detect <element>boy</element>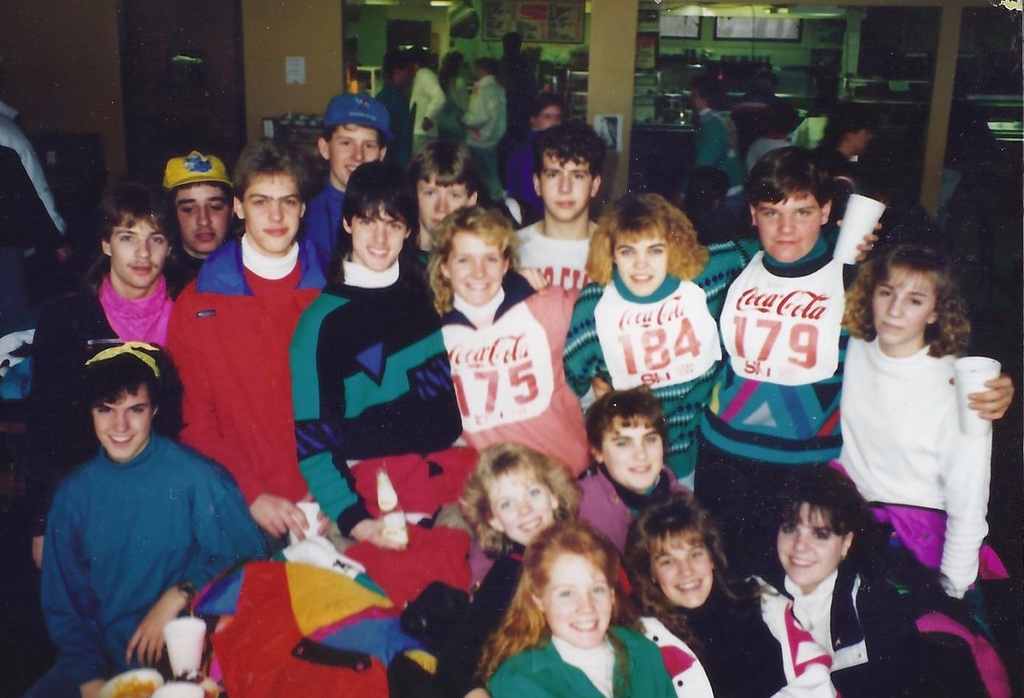
[506,91,567,222]
